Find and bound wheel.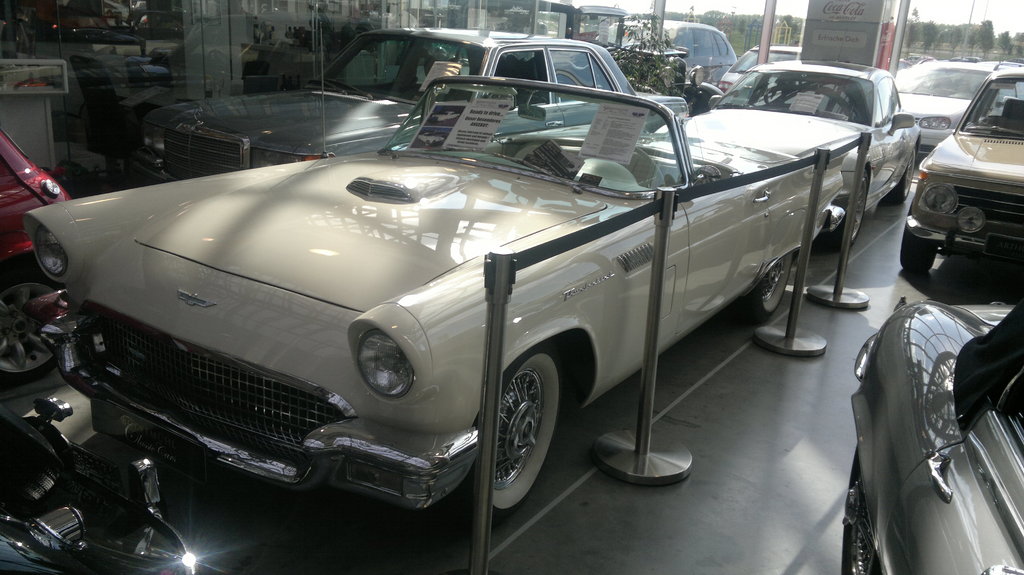
Bound: (x1=890, y1=147, x2=916, y2=205).
